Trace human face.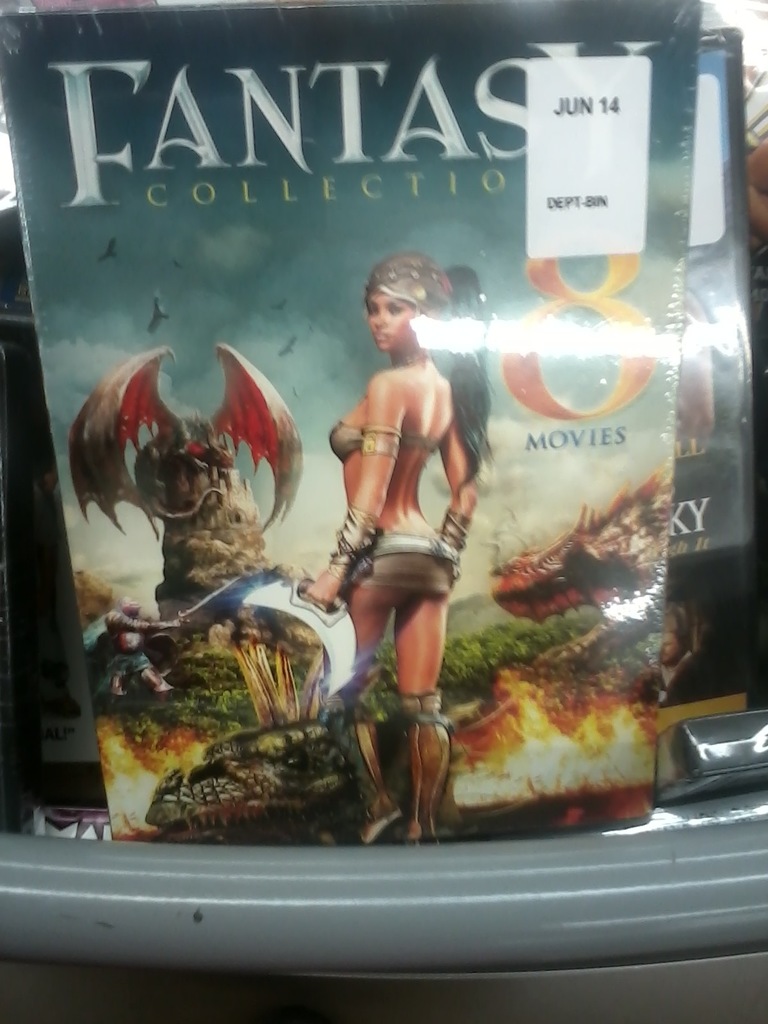
Traced to <bbox>358, 284, 428, 340</bbox>.
